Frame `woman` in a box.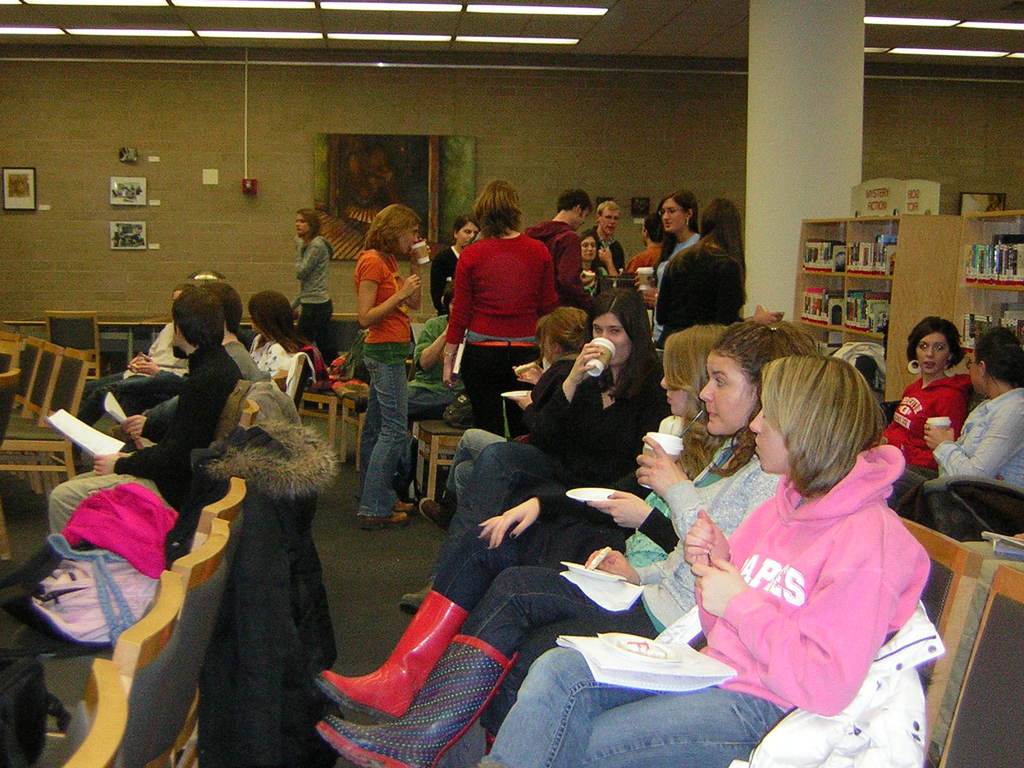
[x1=296, y1=208, x2=339, y2=346].
